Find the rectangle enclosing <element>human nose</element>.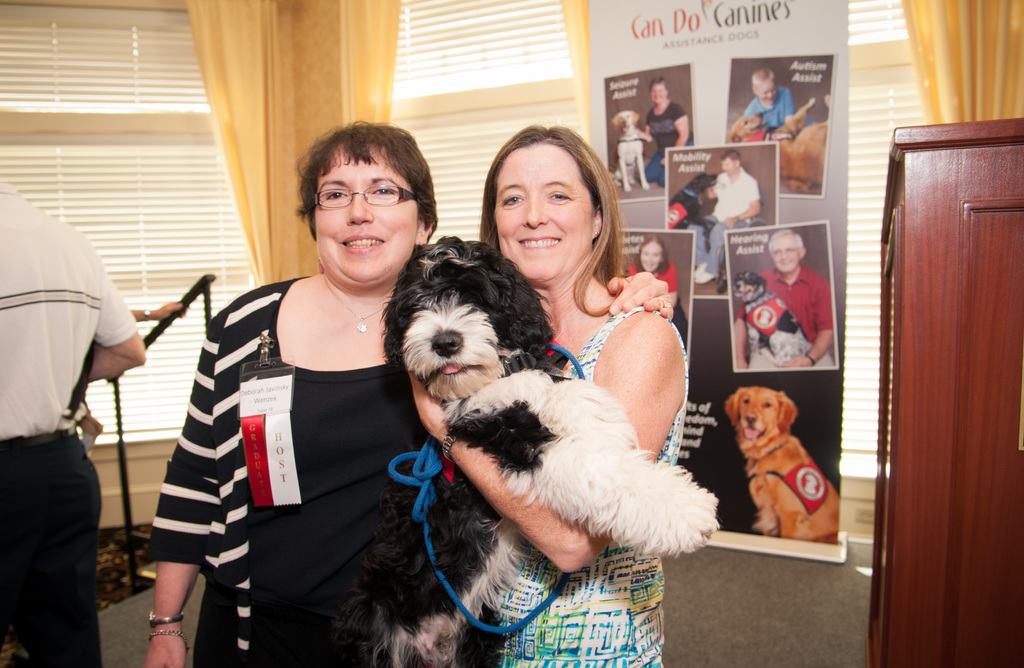
BBox(781, 249, 787, 255).
